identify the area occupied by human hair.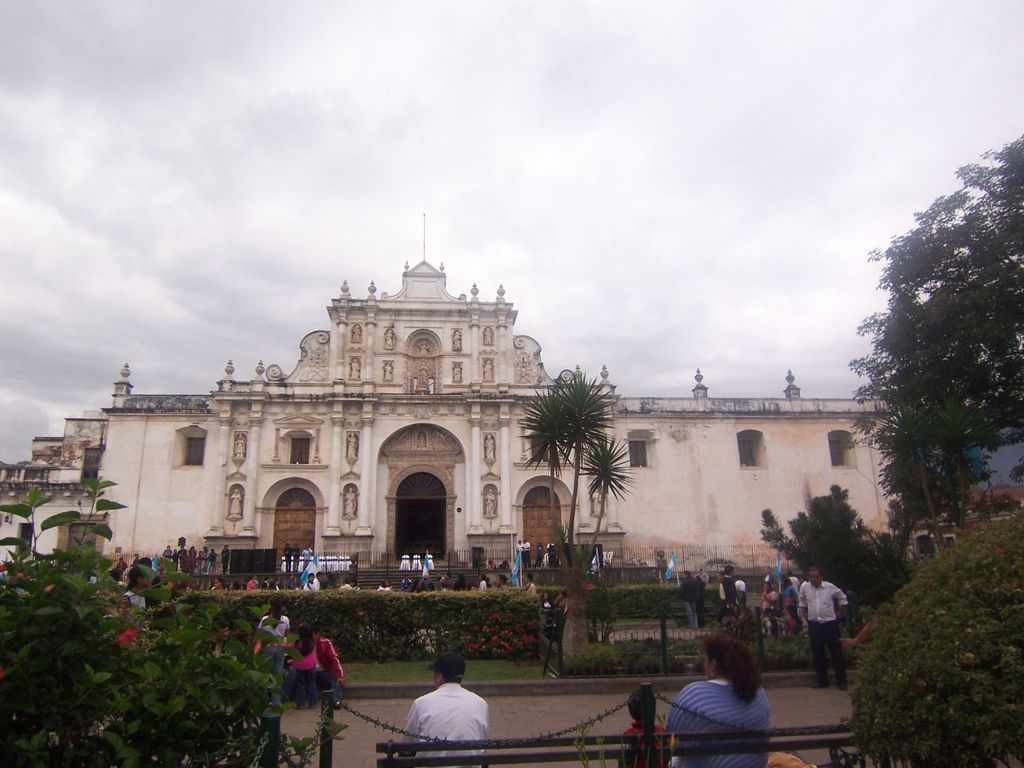
Area: bbox=(526, 574, 534, 583).
